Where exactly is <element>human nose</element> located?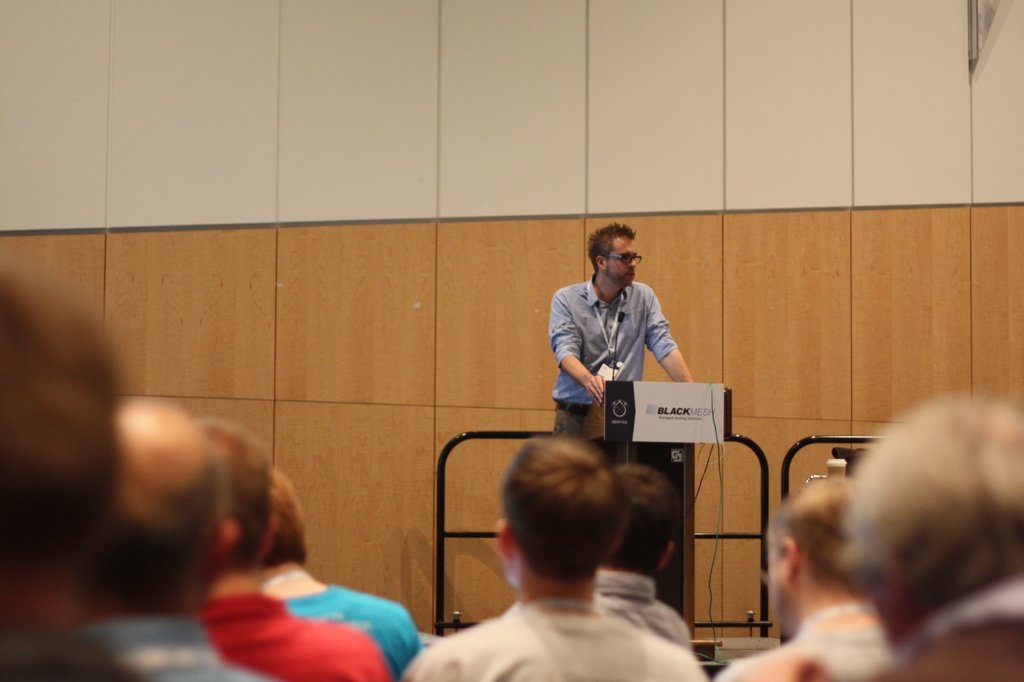
Its bounding box is bbox(630, 258, 635, 267).
